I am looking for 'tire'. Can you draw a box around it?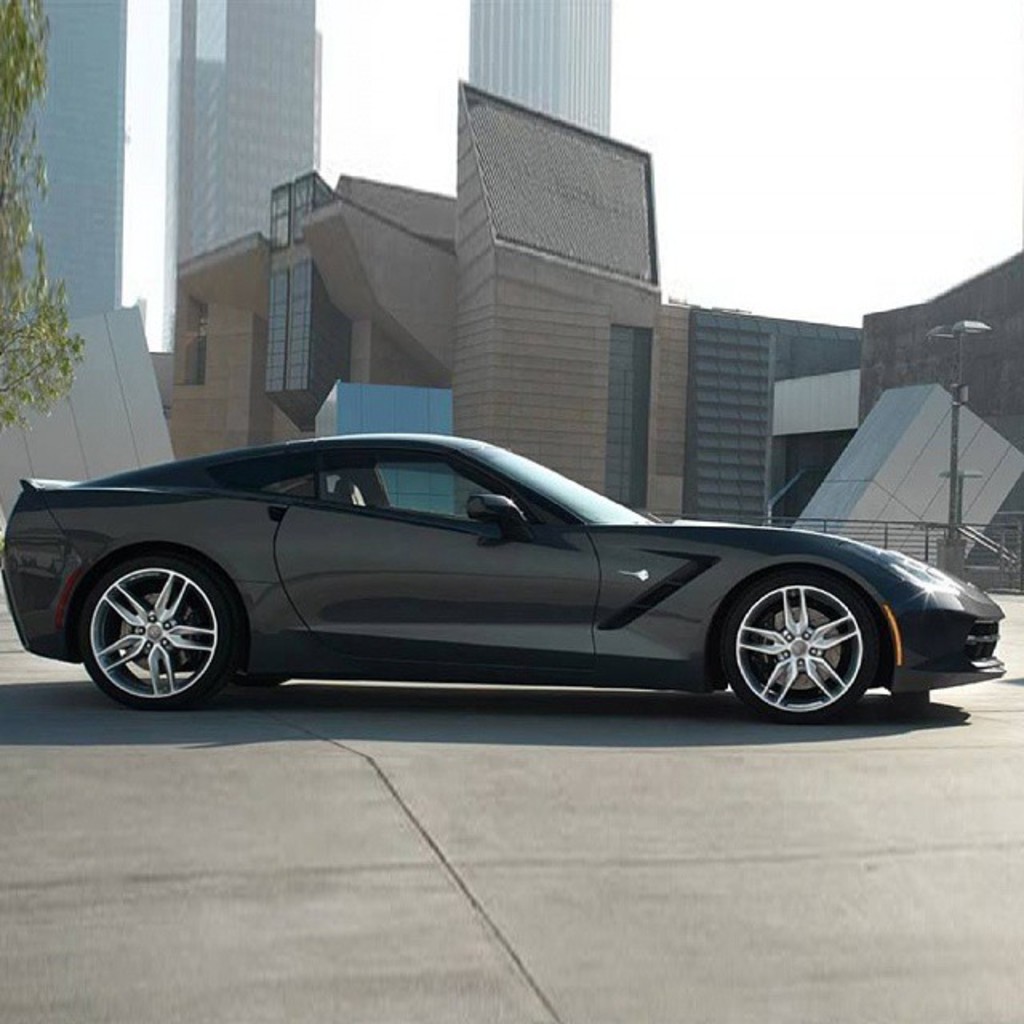
Sure, the bounding box is [722,562,907,715].
